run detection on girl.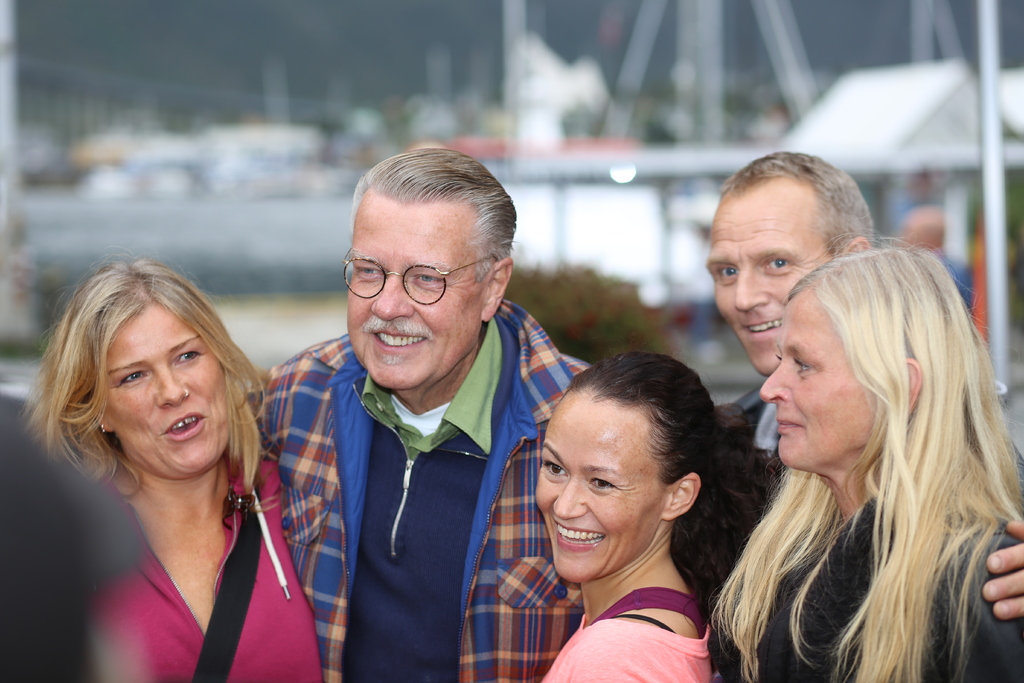
Result: [60,264,285,677].
